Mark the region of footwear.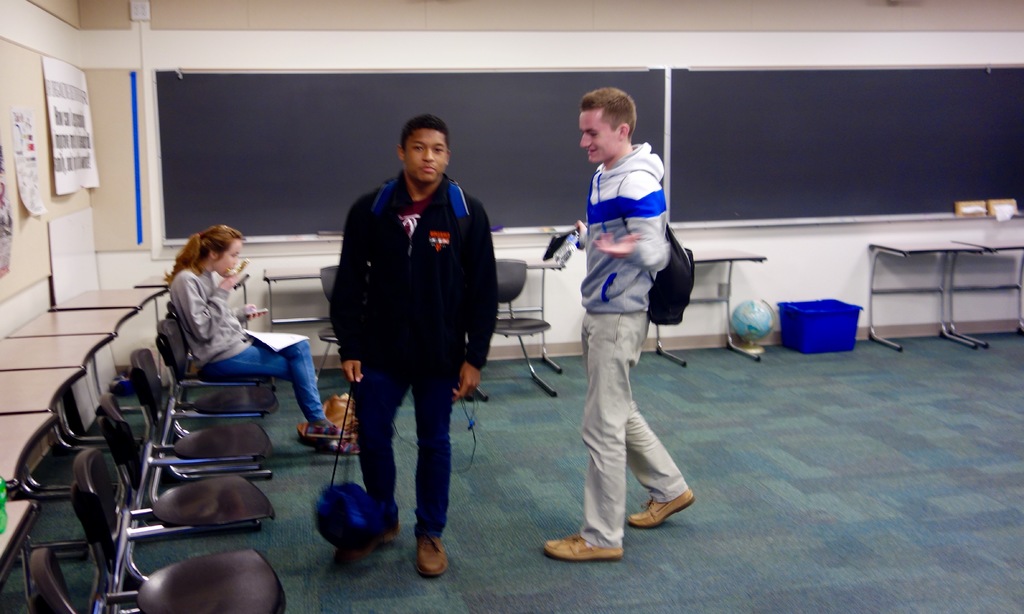
Region: BBox(639, 476, 696, 543).
